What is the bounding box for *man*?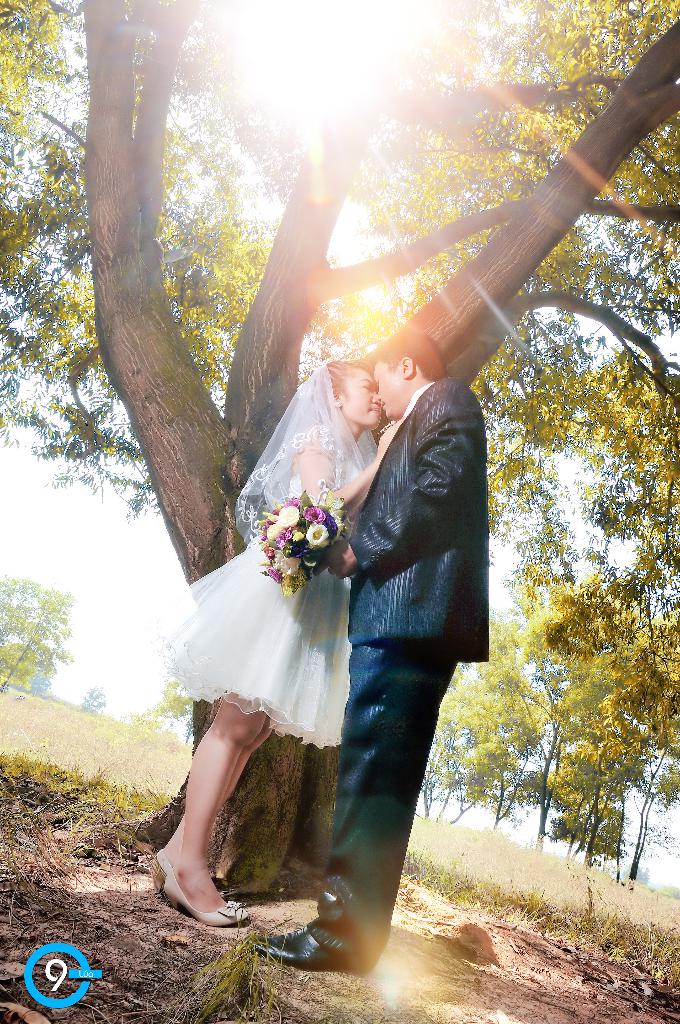
289, 301, 501, 979.
